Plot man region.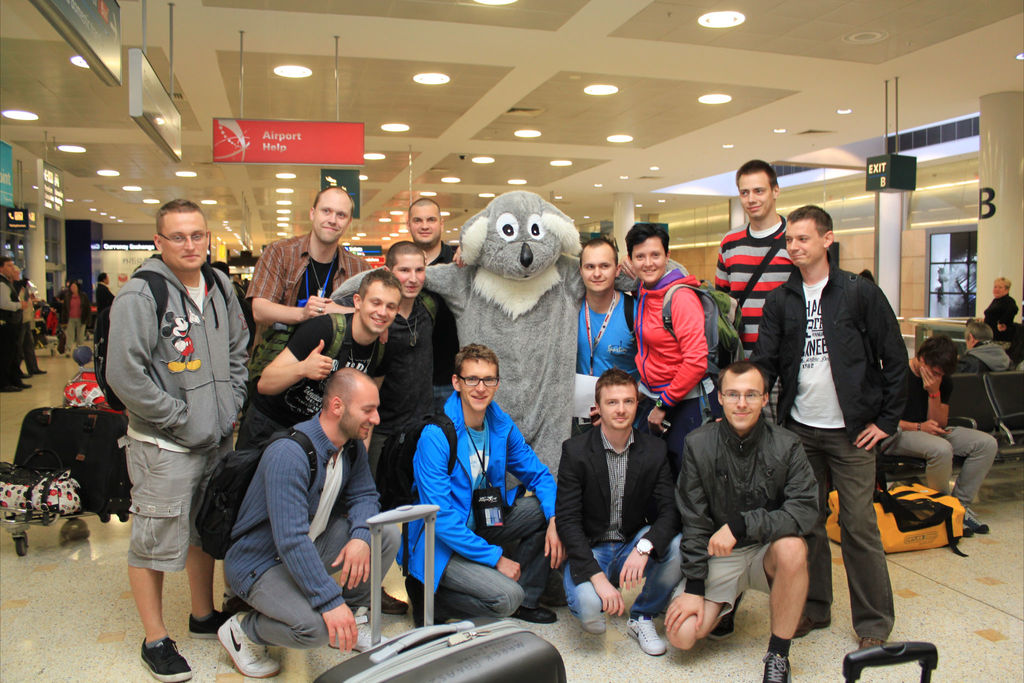
Plotted at left=396, top=338, right=563, bottom=618.
